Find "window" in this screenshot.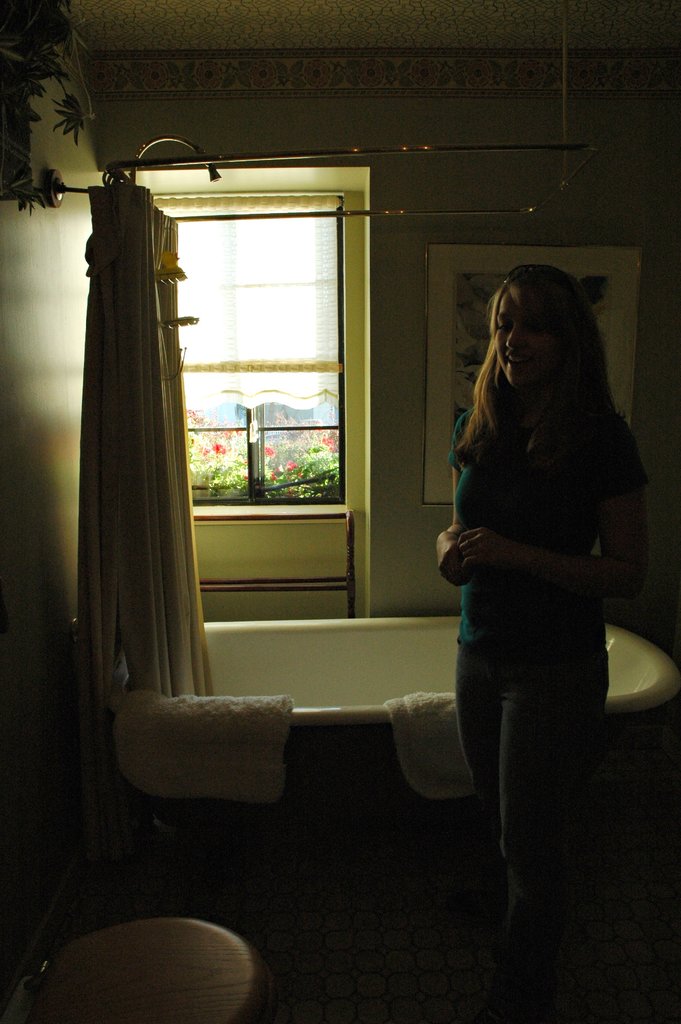
The bounding box for "window" is [117,141,399,608].
